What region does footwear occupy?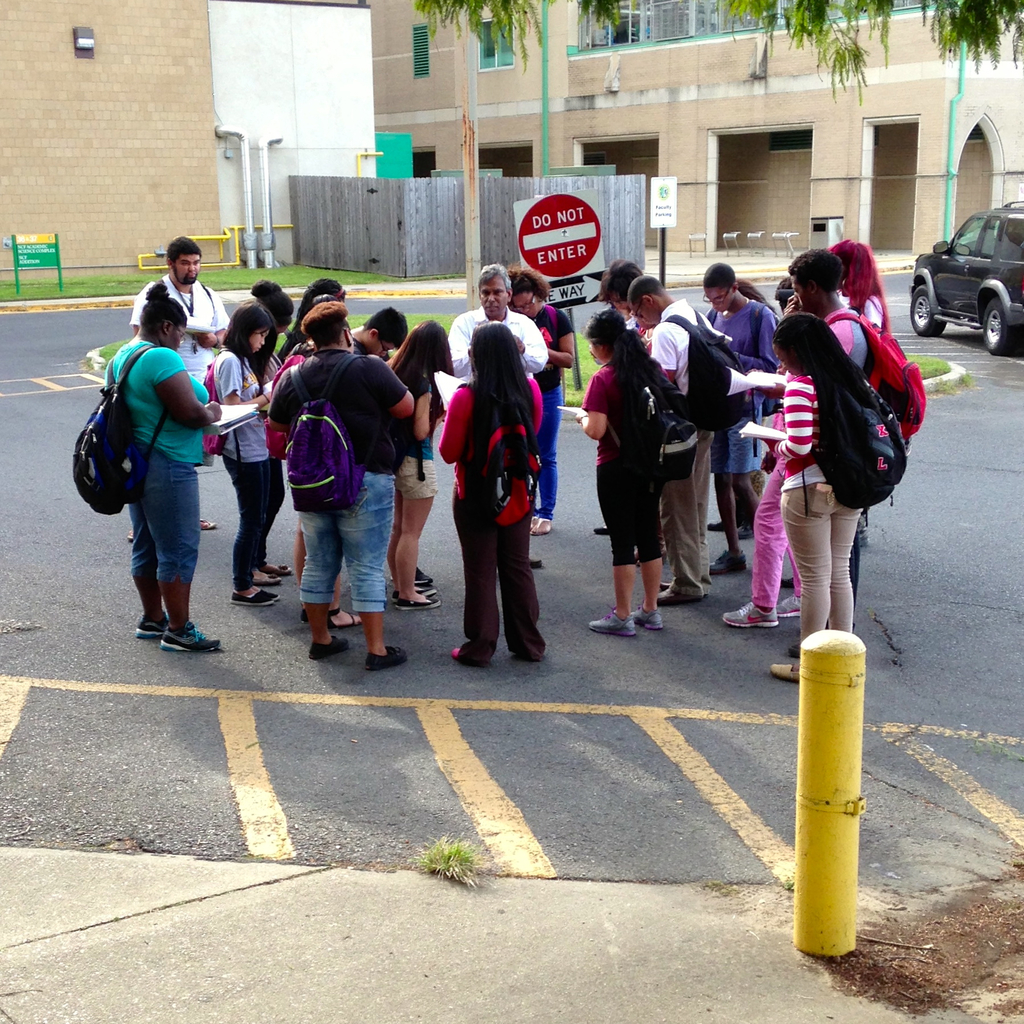
pyautogui.locateOnScreen(706, 550, 746, 572).
